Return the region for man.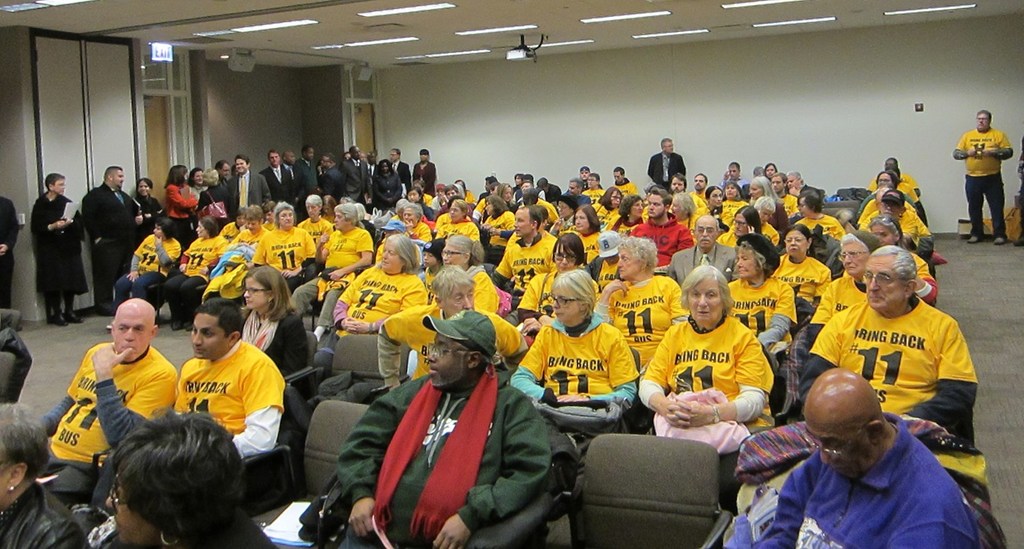
detection(947, 109, 1012, 246).
